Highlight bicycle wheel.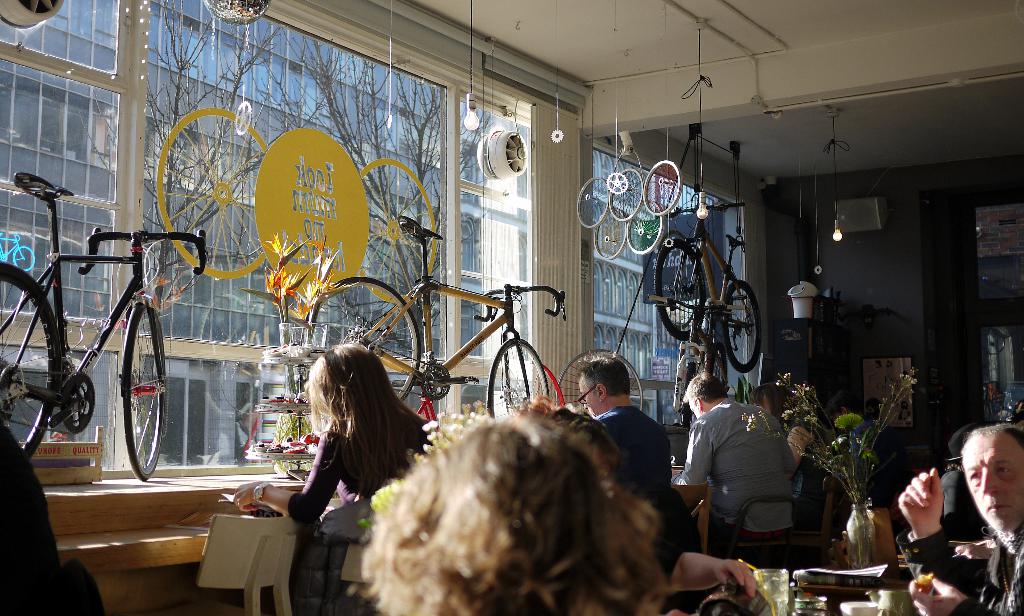
Highlighted region: 721,280,763,374.
